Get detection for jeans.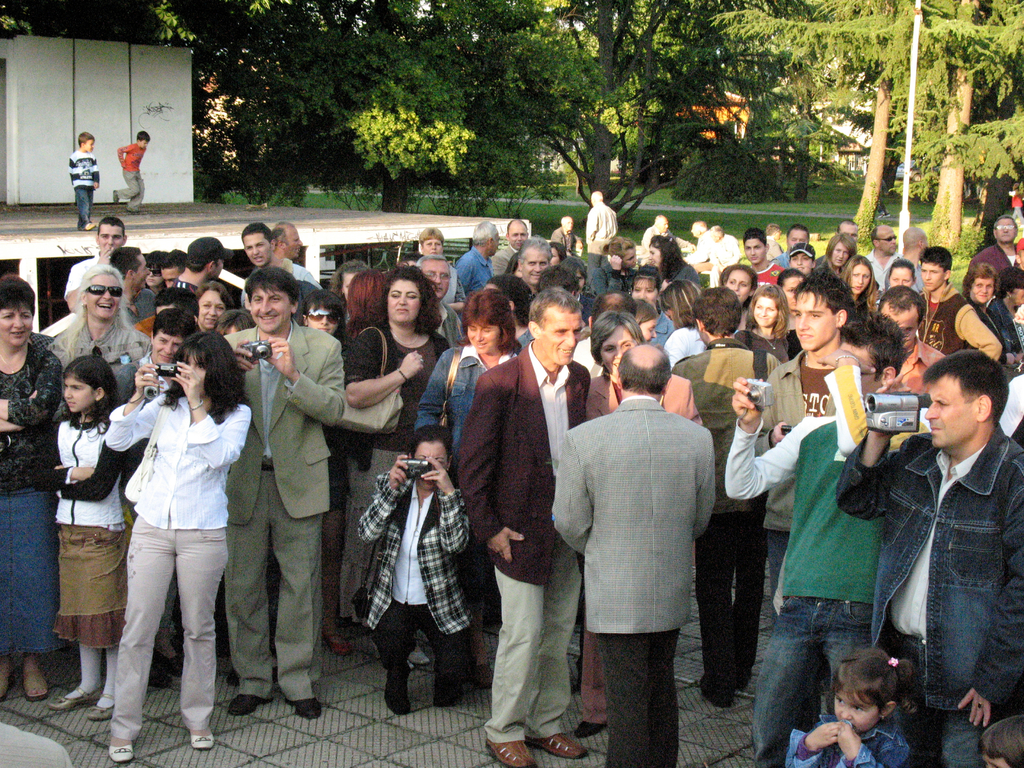
Detection: Rect(891, 632, 984, 767).
